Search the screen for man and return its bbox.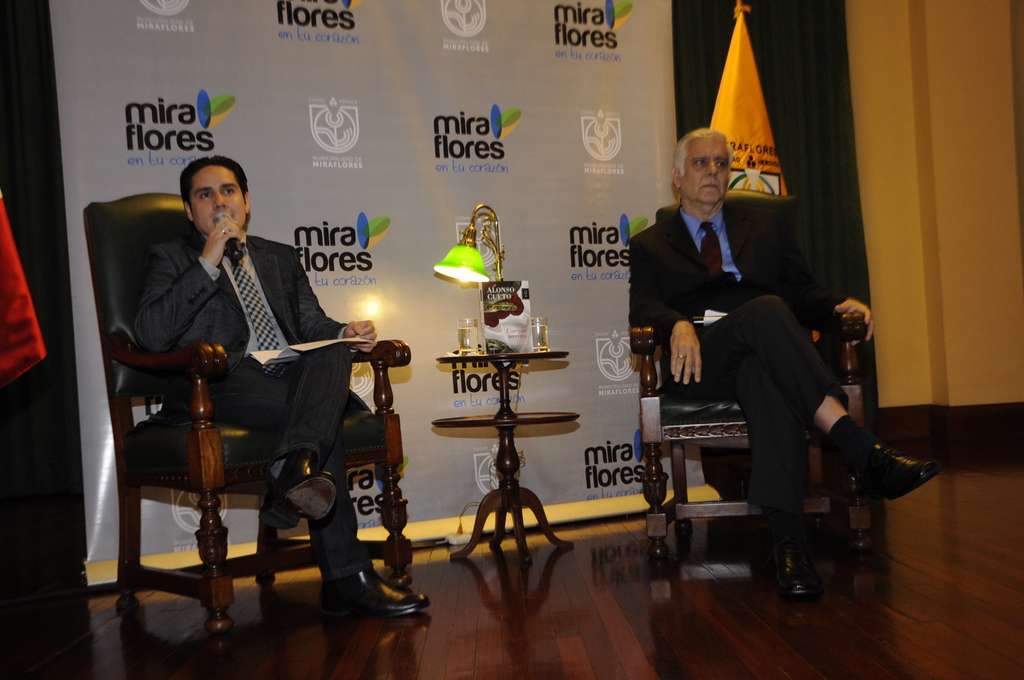
Found: x1=618 y1=129 x2=938 y2=607.
